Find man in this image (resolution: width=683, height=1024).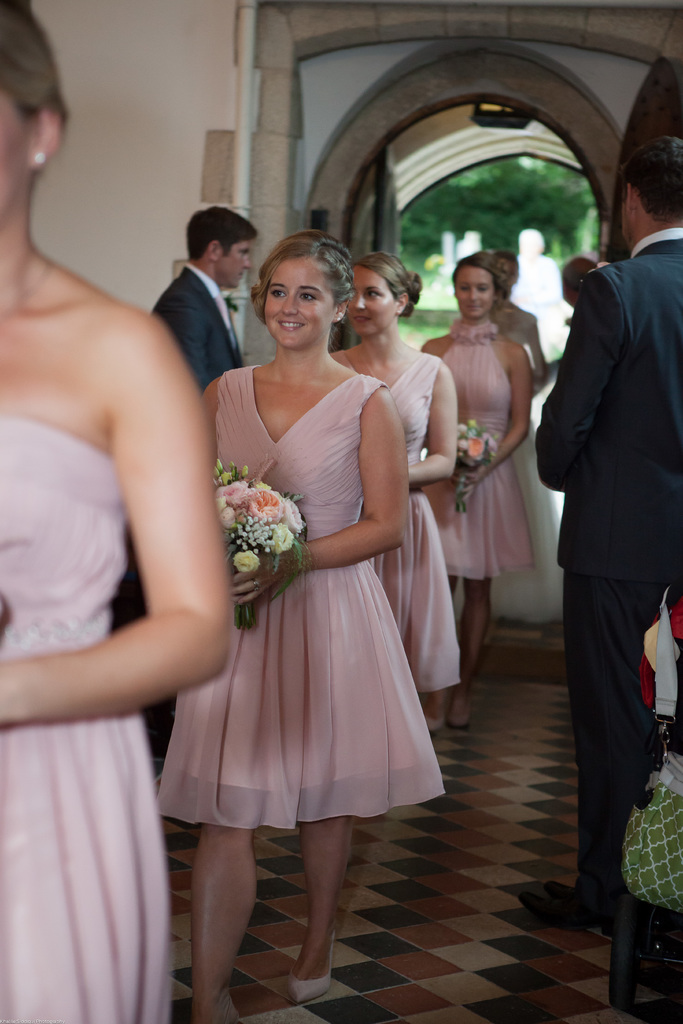
{"x1": 148, "y1": 204, "x2": 255, "y2": 392}.
